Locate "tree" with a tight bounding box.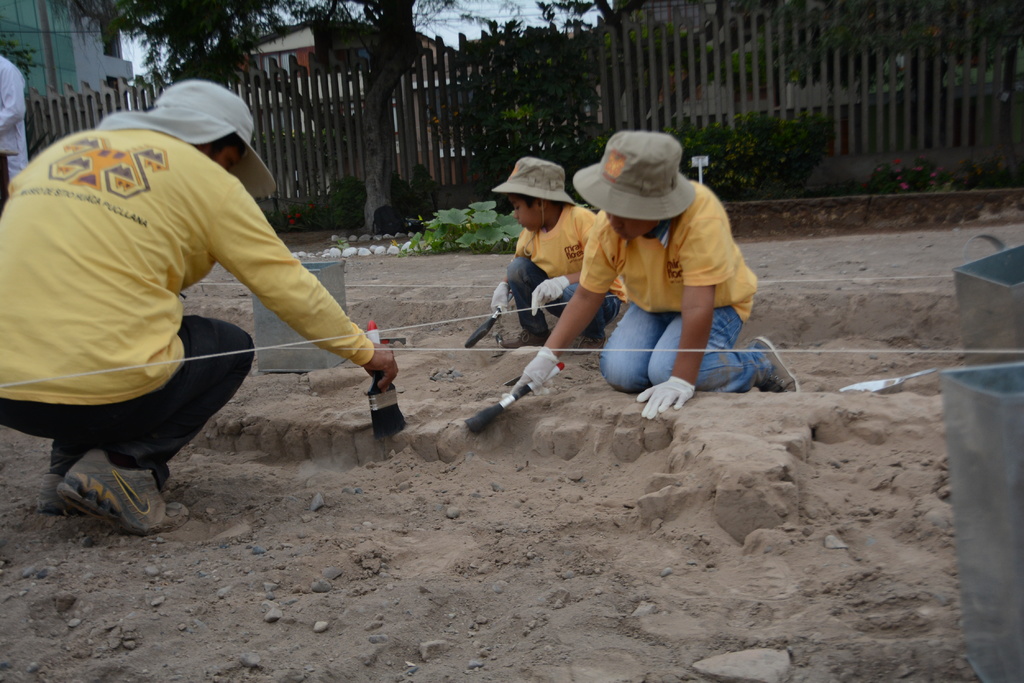
{"left": 629, "top": 0, "right": 1023, "bottom": 158}.
